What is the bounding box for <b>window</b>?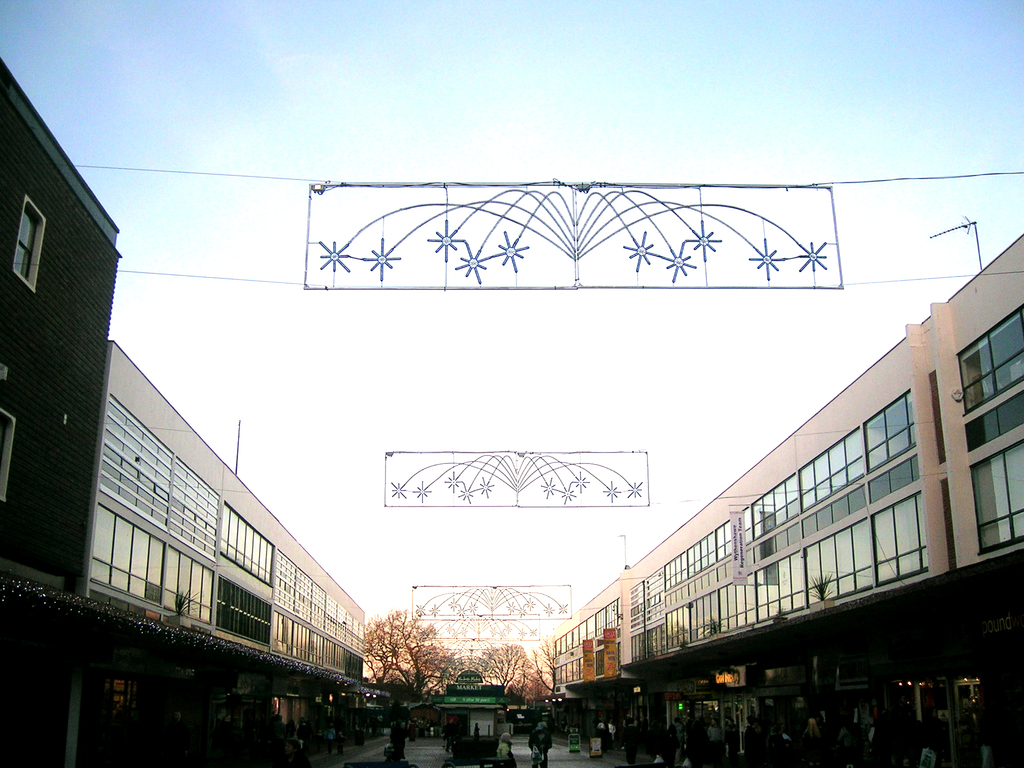
[948,303,1023,554].
